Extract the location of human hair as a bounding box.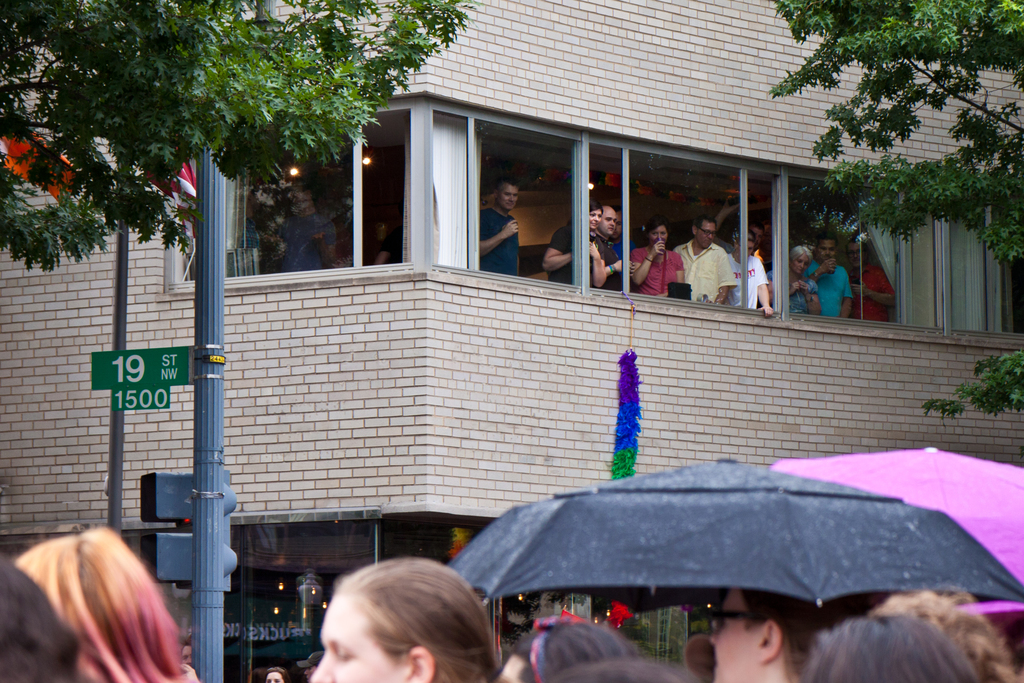
detection(679, 633, 711, 676).
